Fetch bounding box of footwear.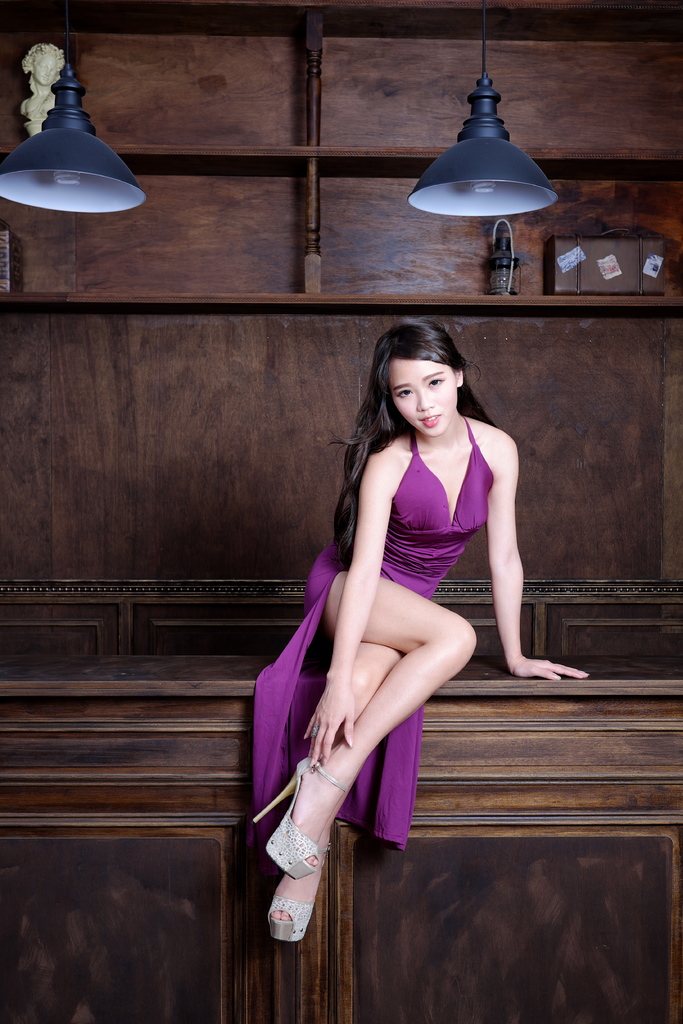
Bbox: bbox(267, 852, 334, 945).
